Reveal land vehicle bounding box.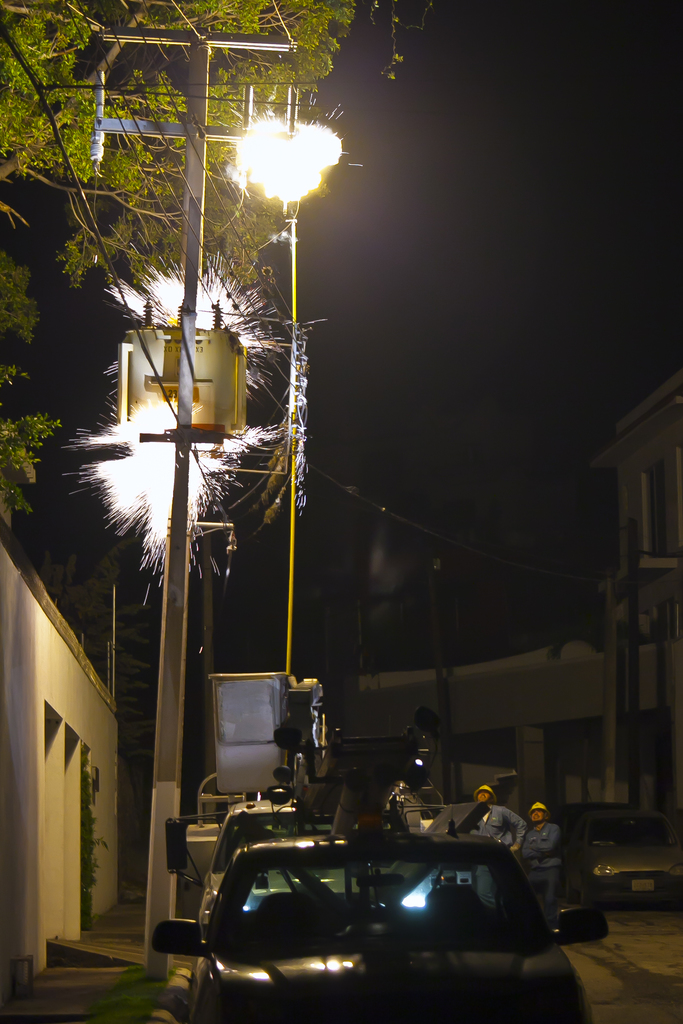
Revealed: [555,804,681,915].
